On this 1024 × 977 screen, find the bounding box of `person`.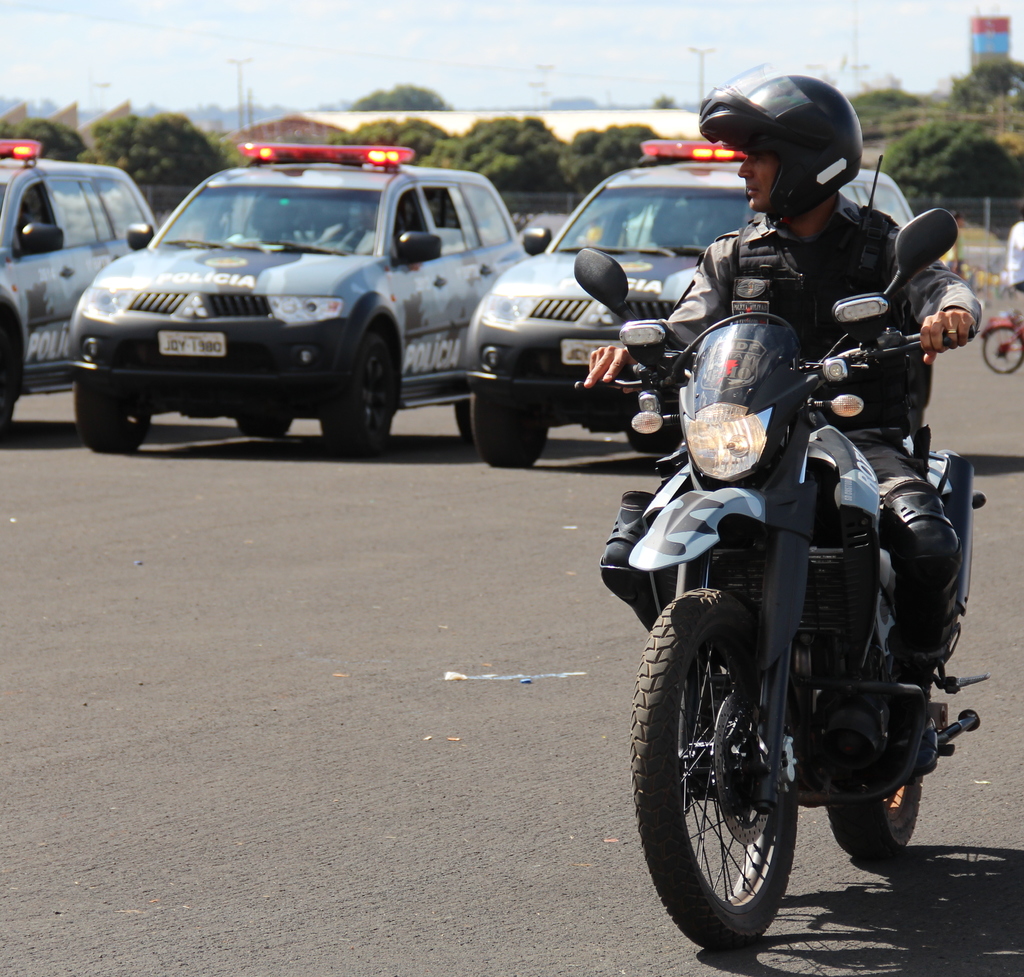
Bounding box: bbox=(587, 75, 985, 777).
